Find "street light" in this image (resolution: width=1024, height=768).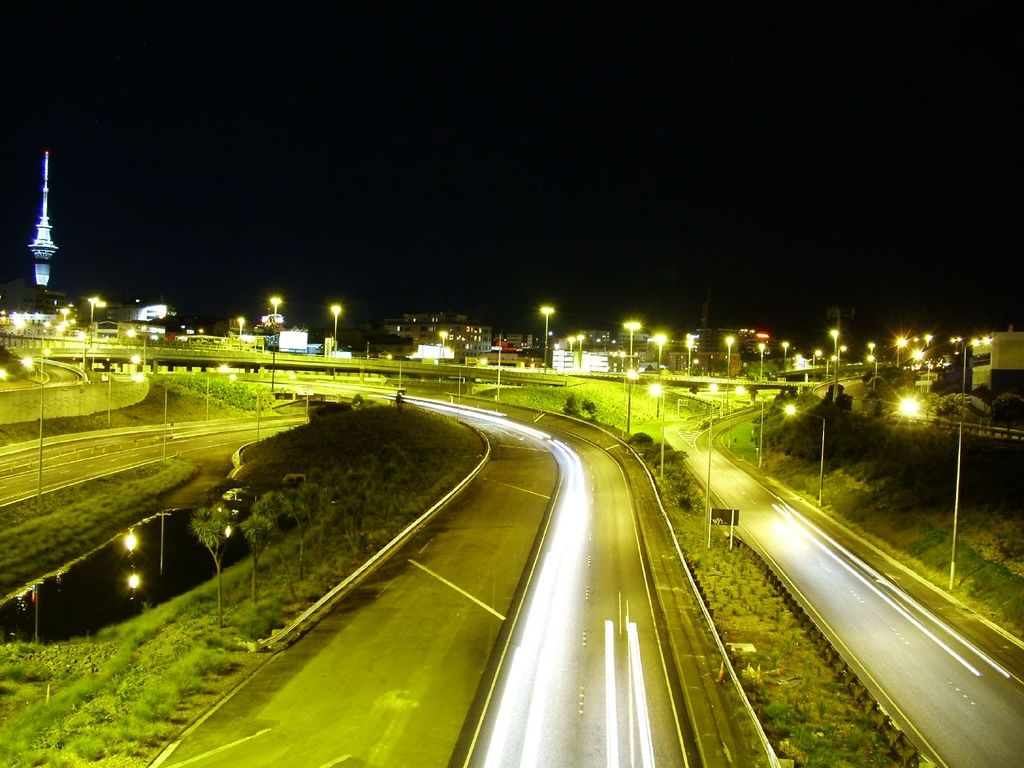
<region>76, 328, 86, 376</region>.
